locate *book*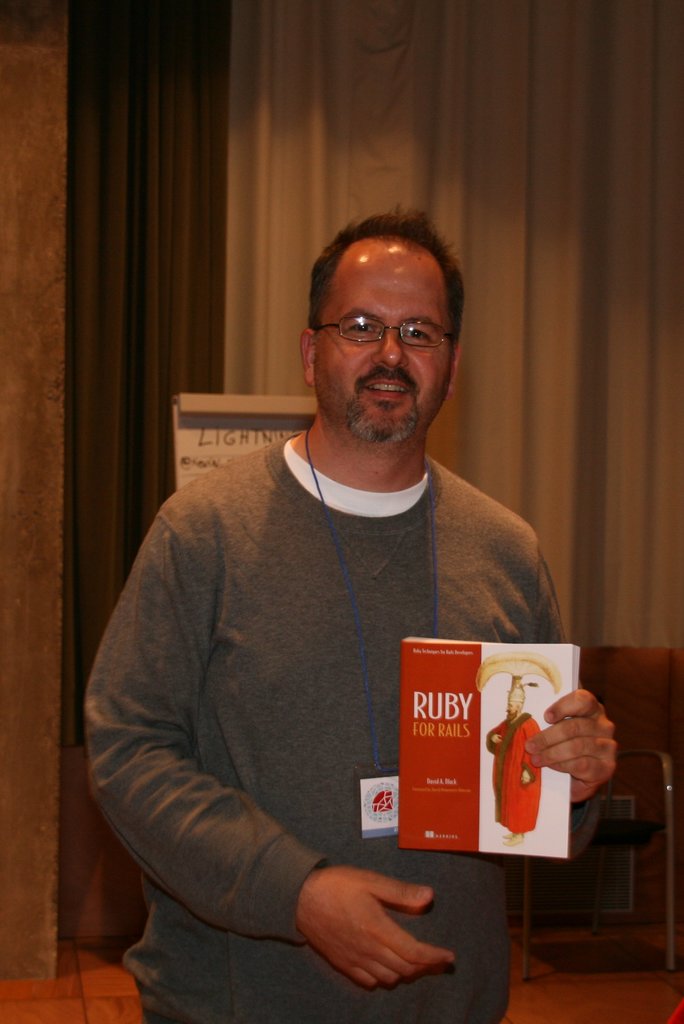
bbox(404, 644, 604, 868)
